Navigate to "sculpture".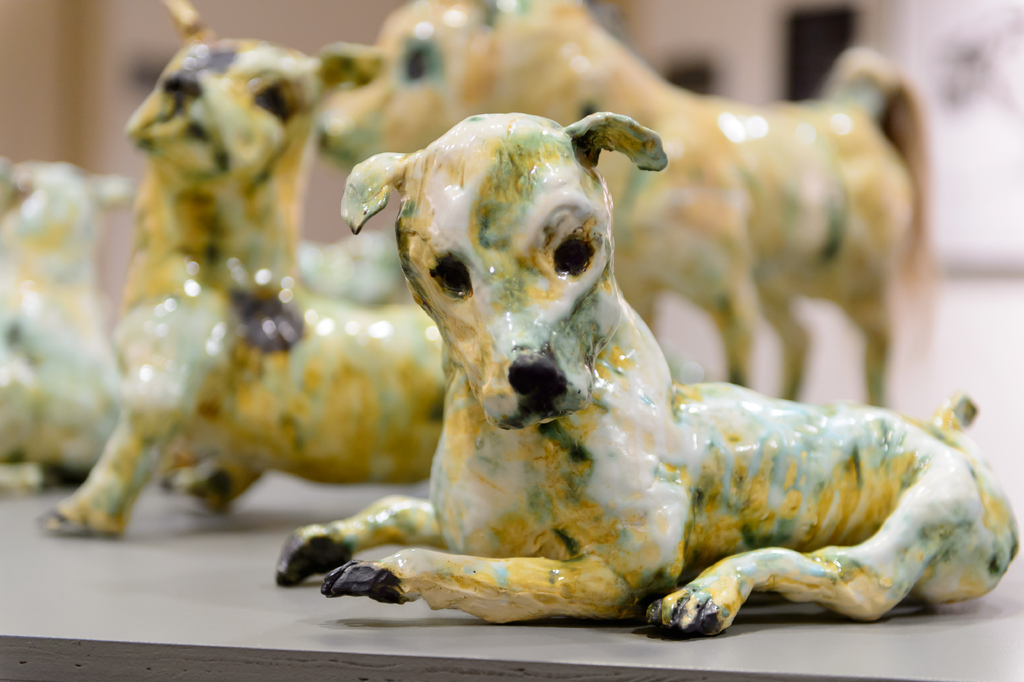
Navigation target: (left=0, top=152, right=188, bottom=474).
